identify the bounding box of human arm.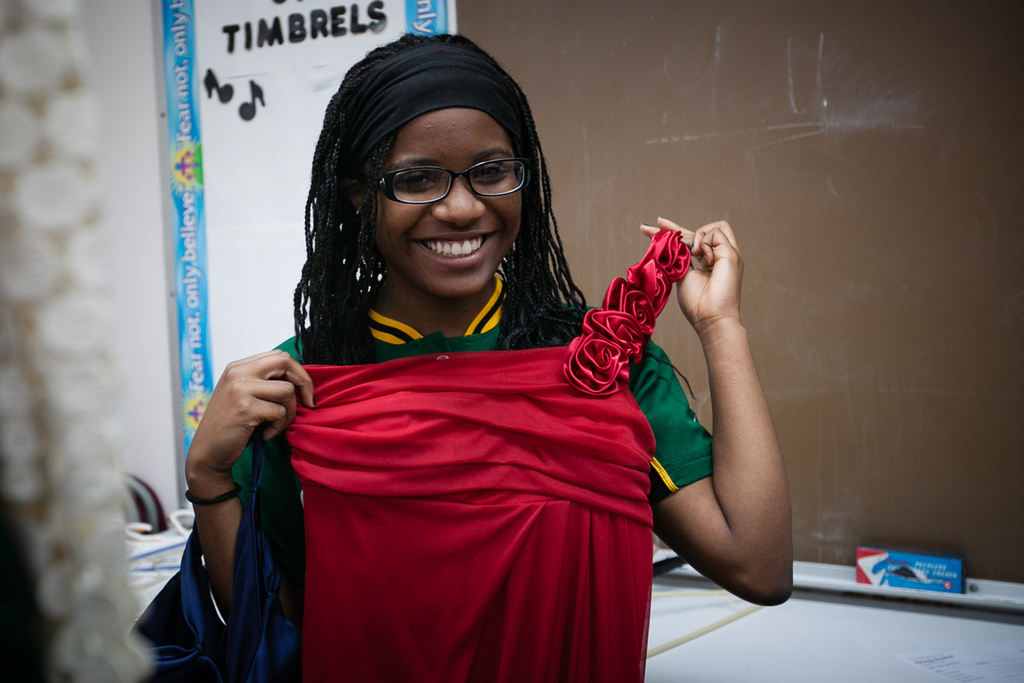
661/205/805/622.
